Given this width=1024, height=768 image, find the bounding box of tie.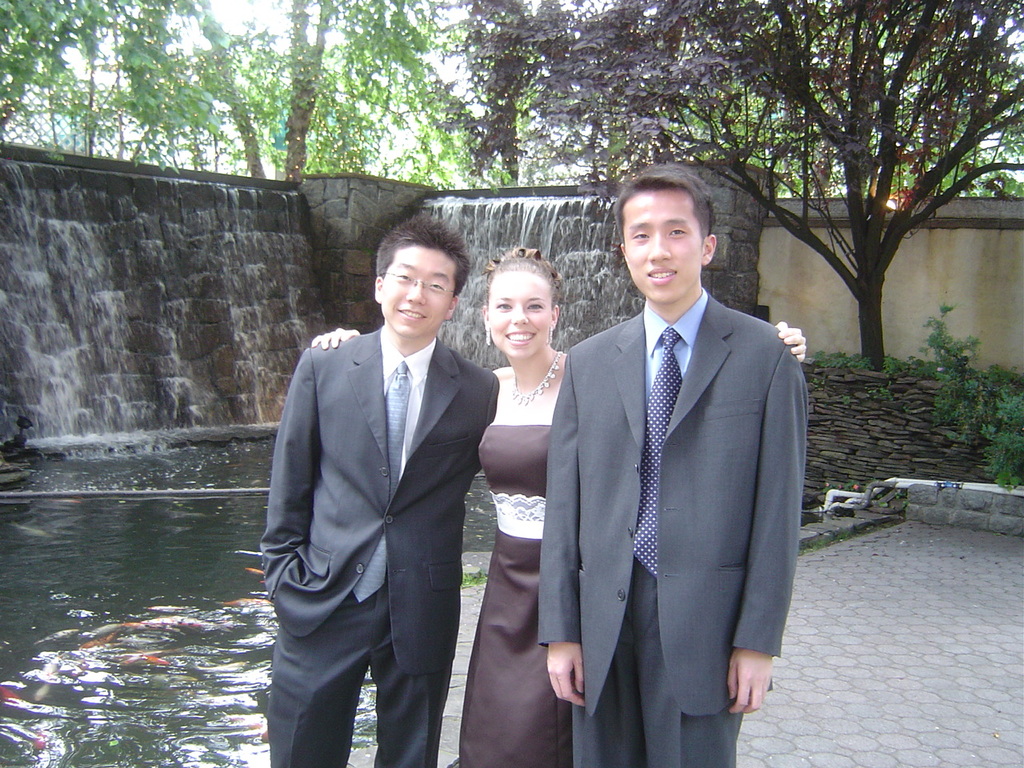
<box>632,335,678,574</box>.
